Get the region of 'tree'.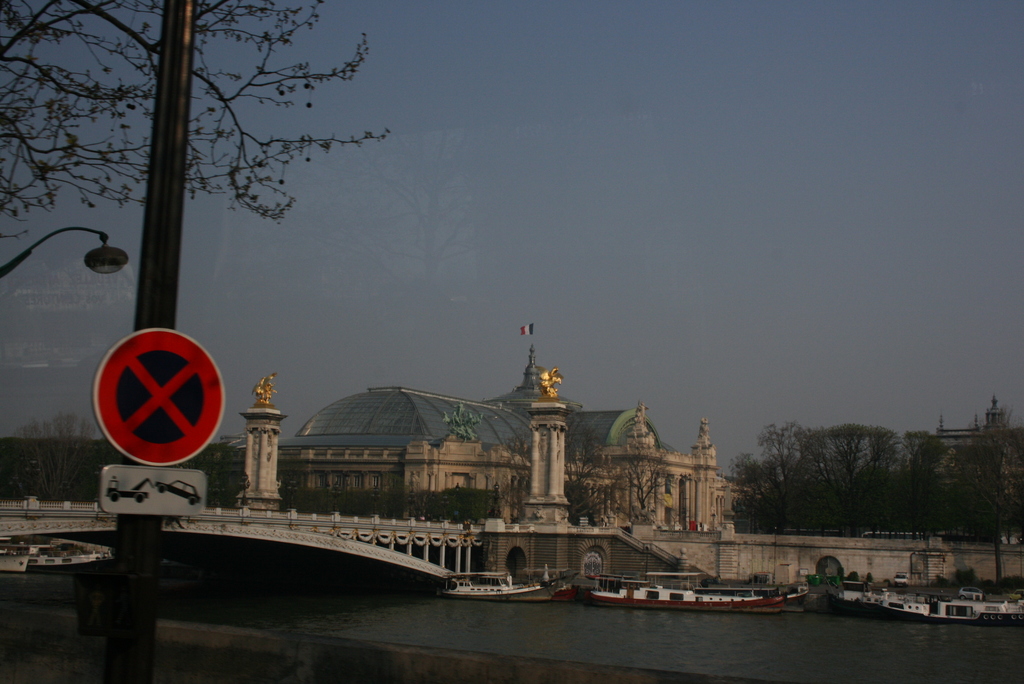
detection(0, 0, 393, 250).
